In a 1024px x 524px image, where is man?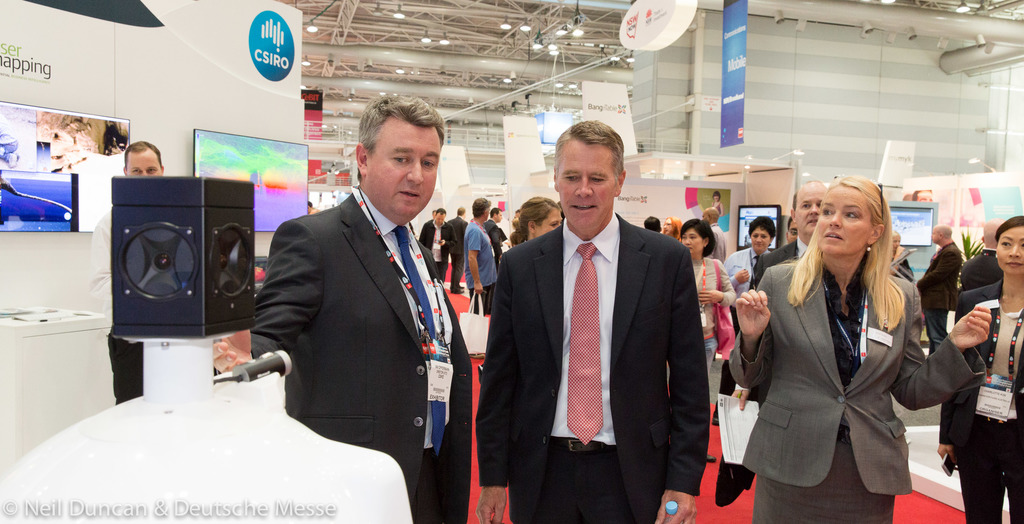
pyautogui.locateOnScreen(484, 208, 510, 306).
